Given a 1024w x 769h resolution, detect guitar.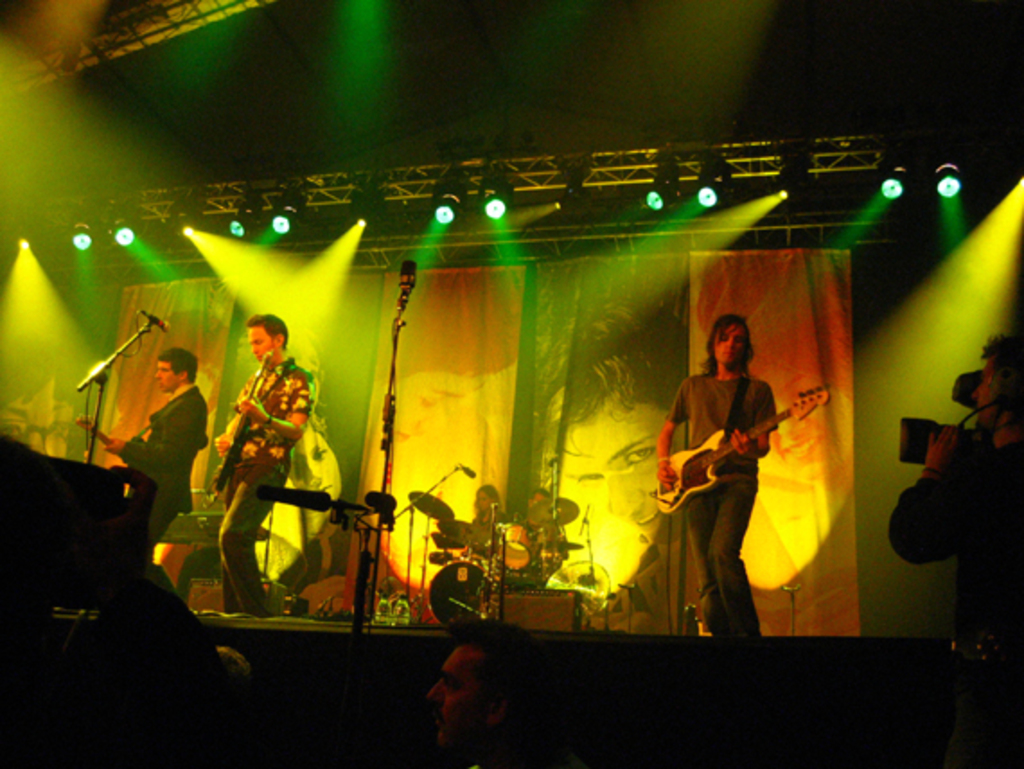
bbox=(207, 350, 289, 496).
